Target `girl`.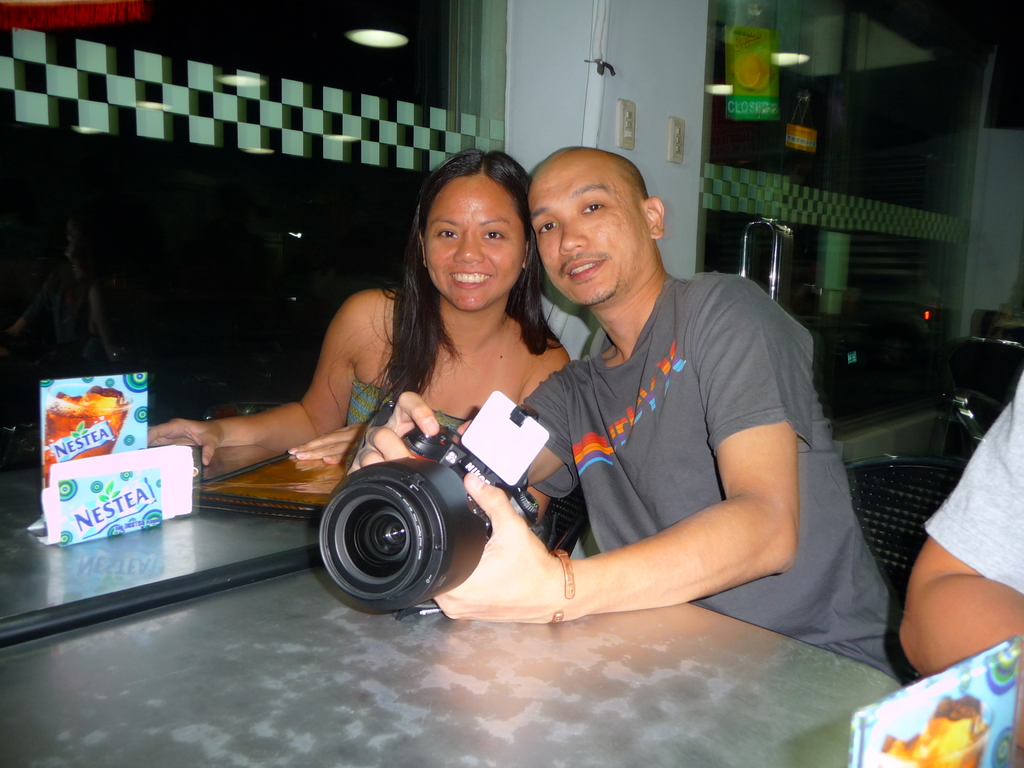
Target region: Rect(148, 145, 571, 526).
